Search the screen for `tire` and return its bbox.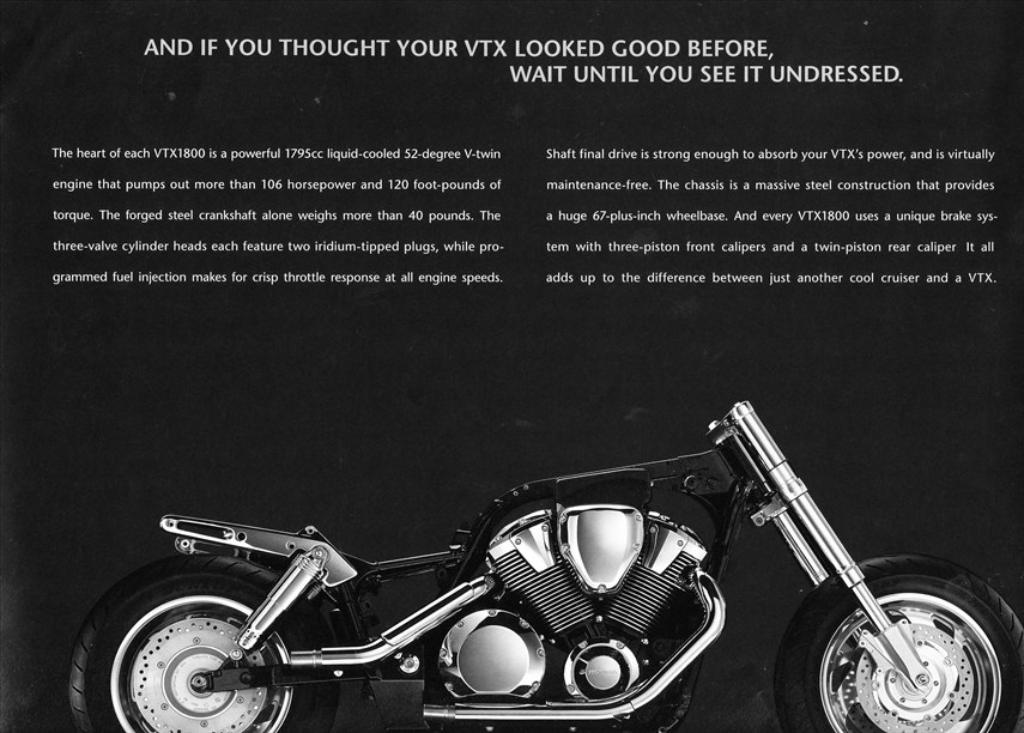
Found: 774, 556, 1023, 732.
